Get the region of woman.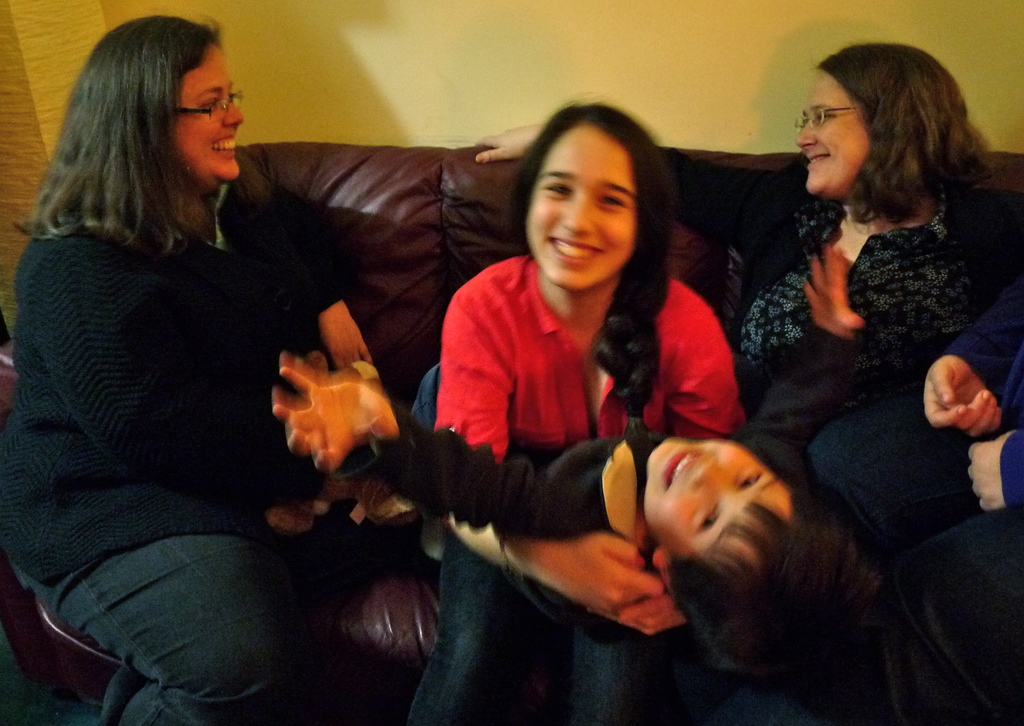
box=[694, 37, 1023, 465].
